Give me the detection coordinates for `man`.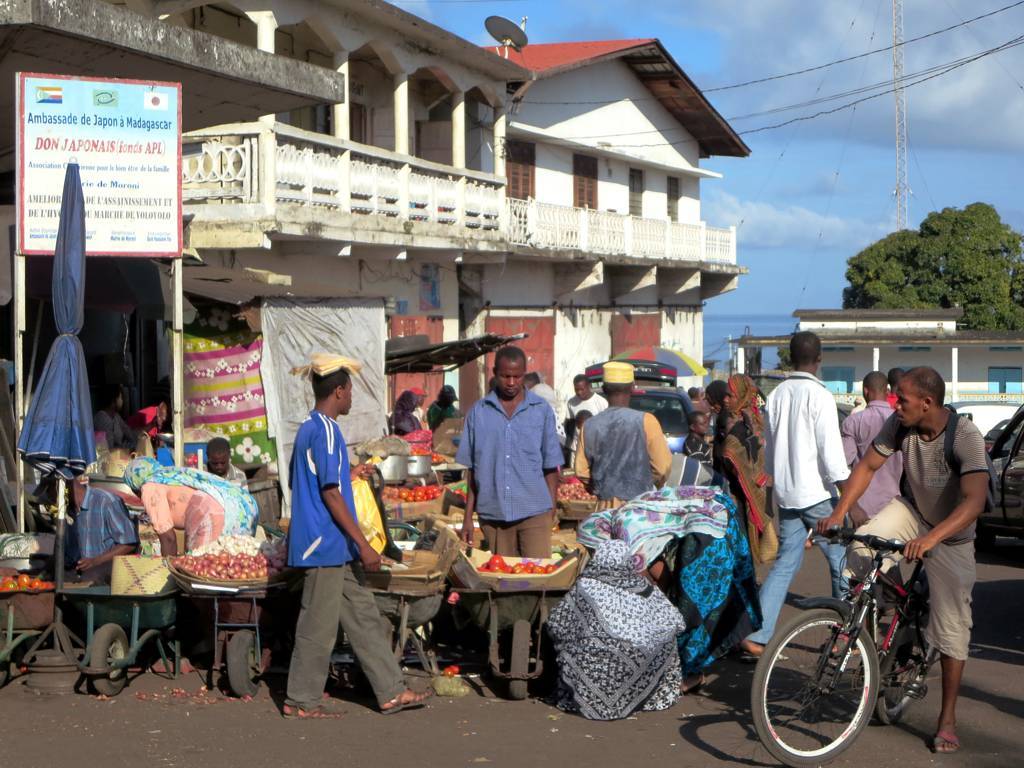
<bbox>454, 344, 565, 562</bbox>.
